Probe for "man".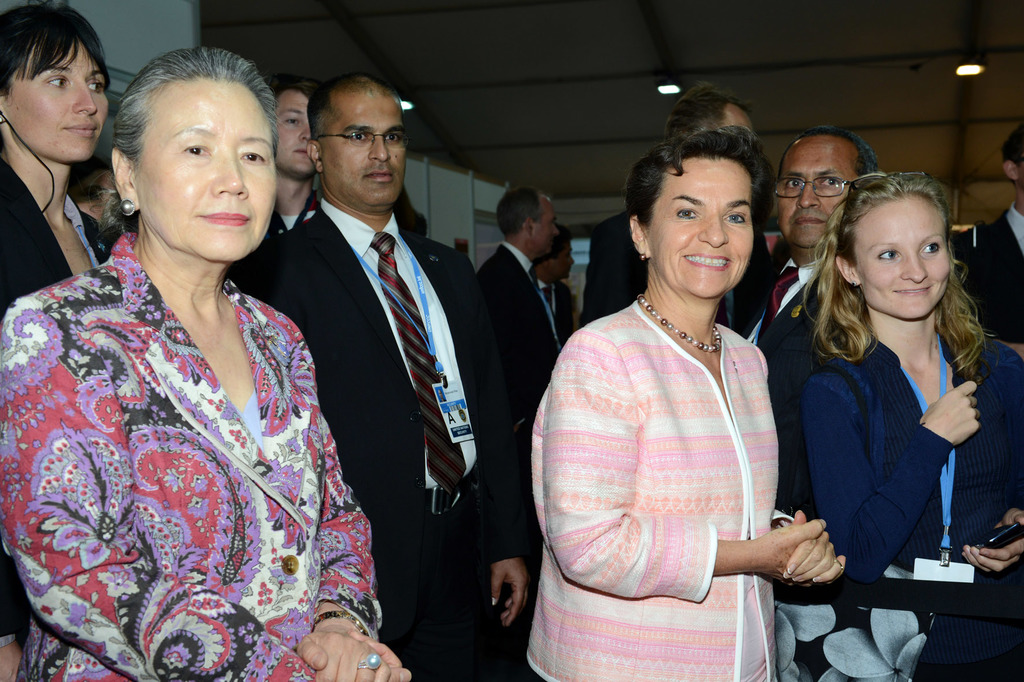
Probe result: (530,233,577,340).
